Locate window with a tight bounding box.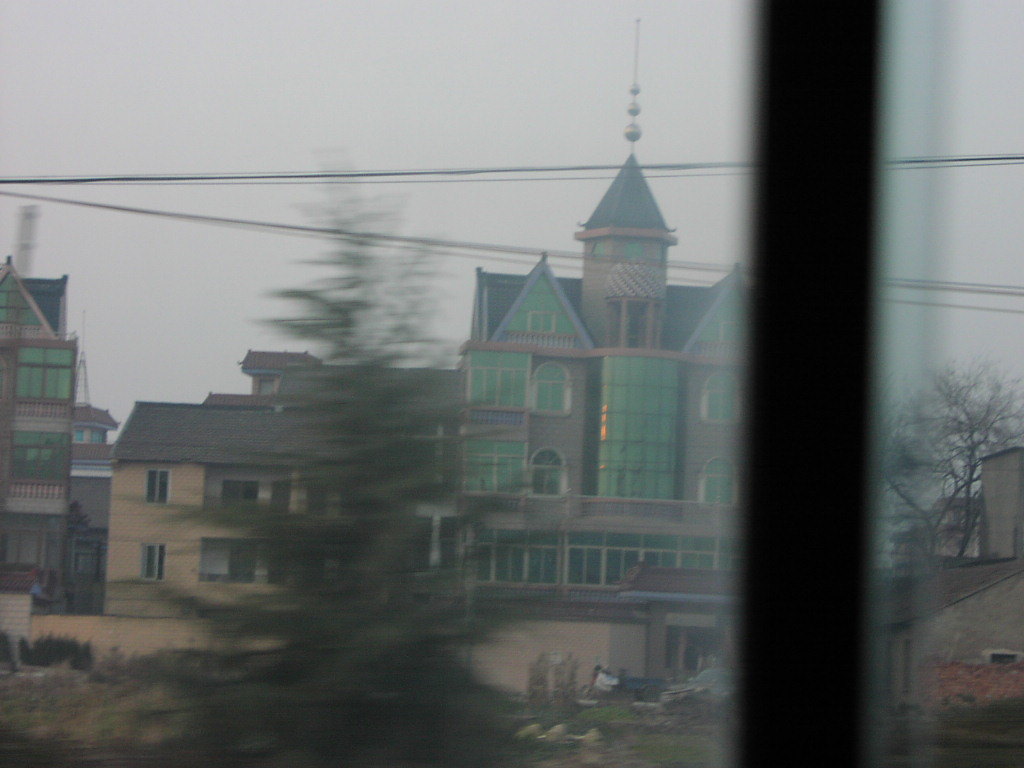
[x1=522, y1=311, x2=555, y2=331].
